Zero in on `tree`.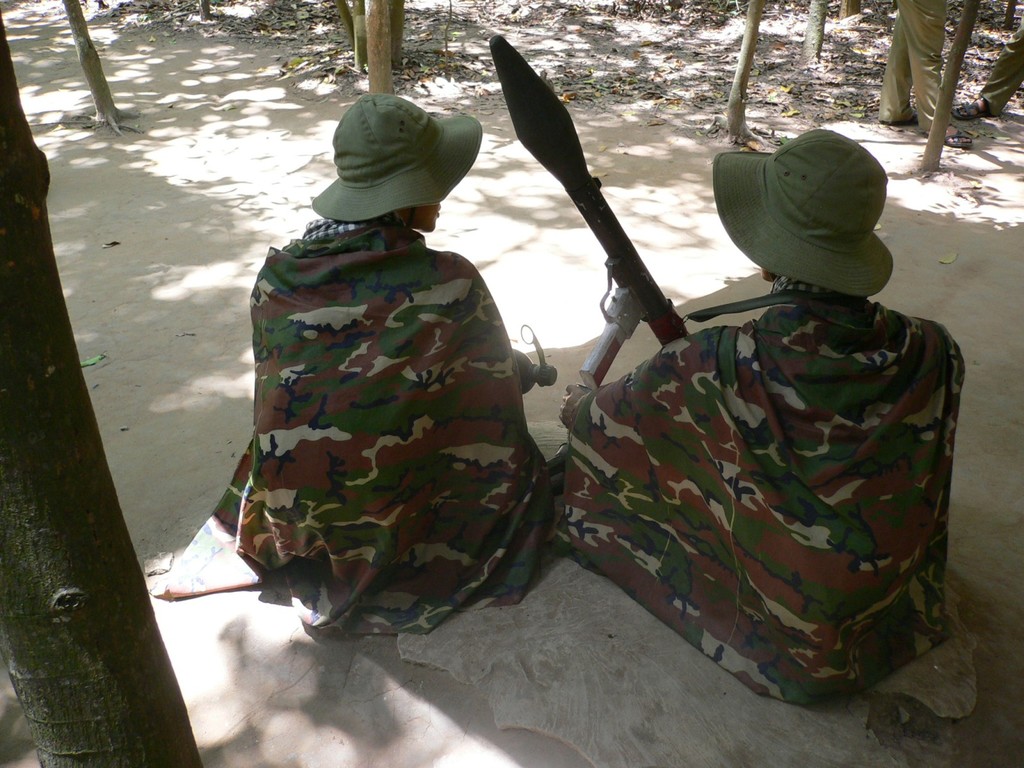
Zeroed in: pyautogui.locateOnScreen(724, 0, 771, 146).
